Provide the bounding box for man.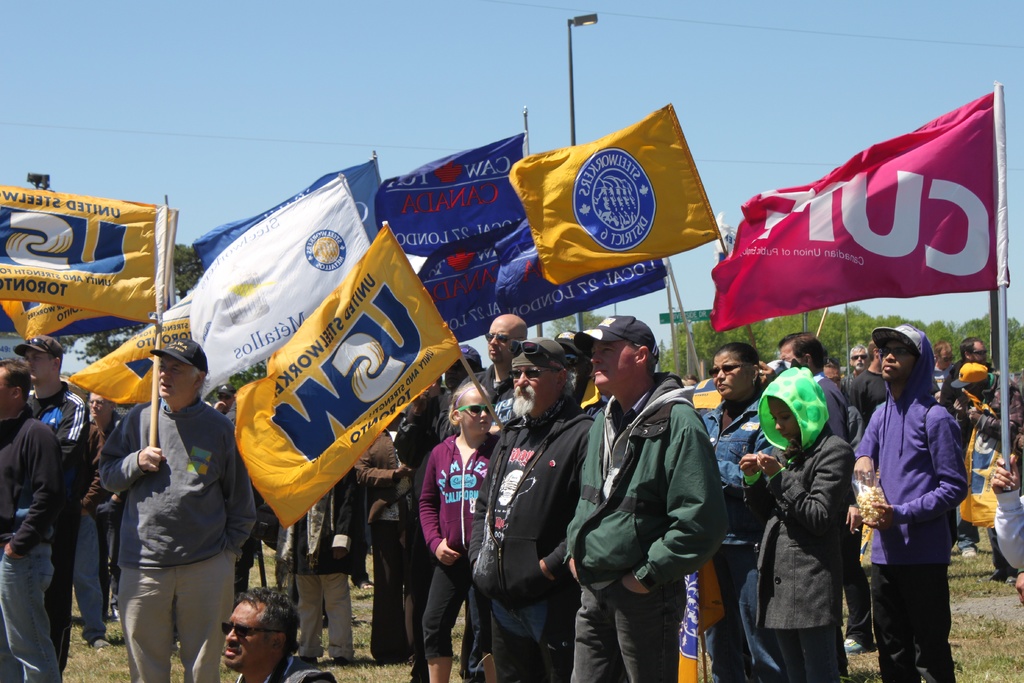
x1=848, y1=322, x2=971, y2=682.
